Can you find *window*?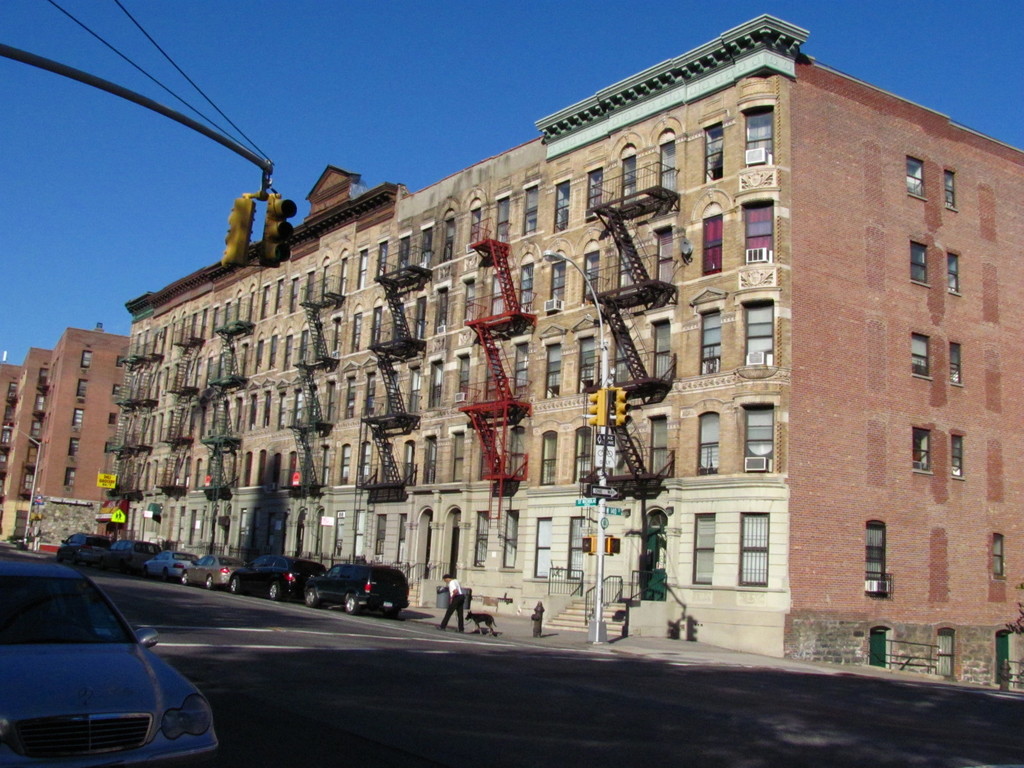
Yes, bounding box: pyautogui.locateOnScreen(376, 244, 390, 278).
